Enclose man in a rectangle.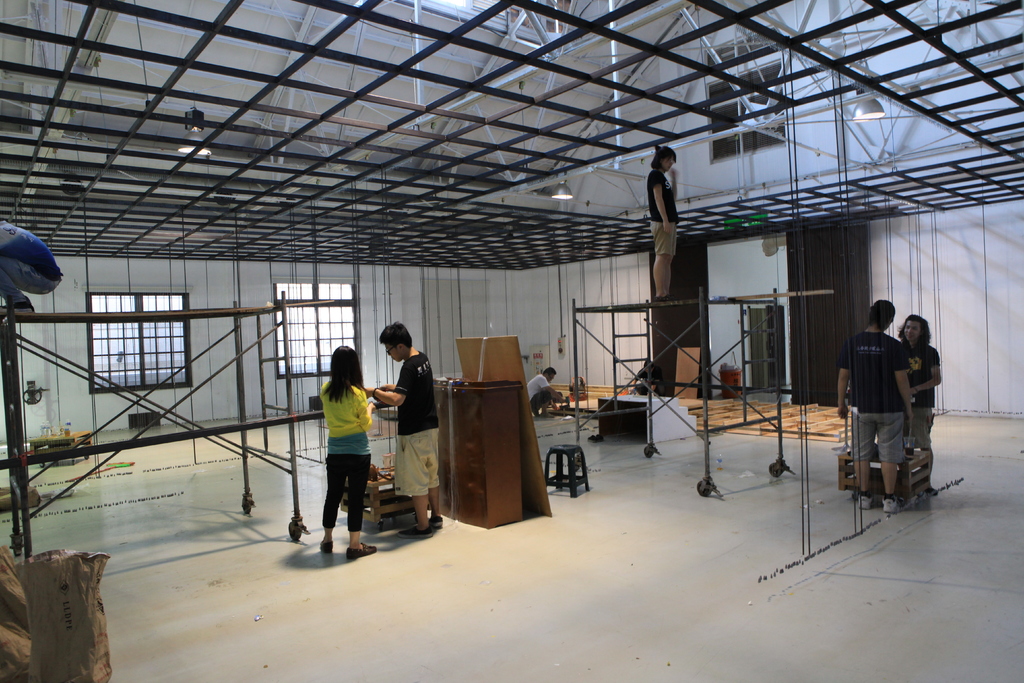
left=632, top=360, right=669, bottom=397.
